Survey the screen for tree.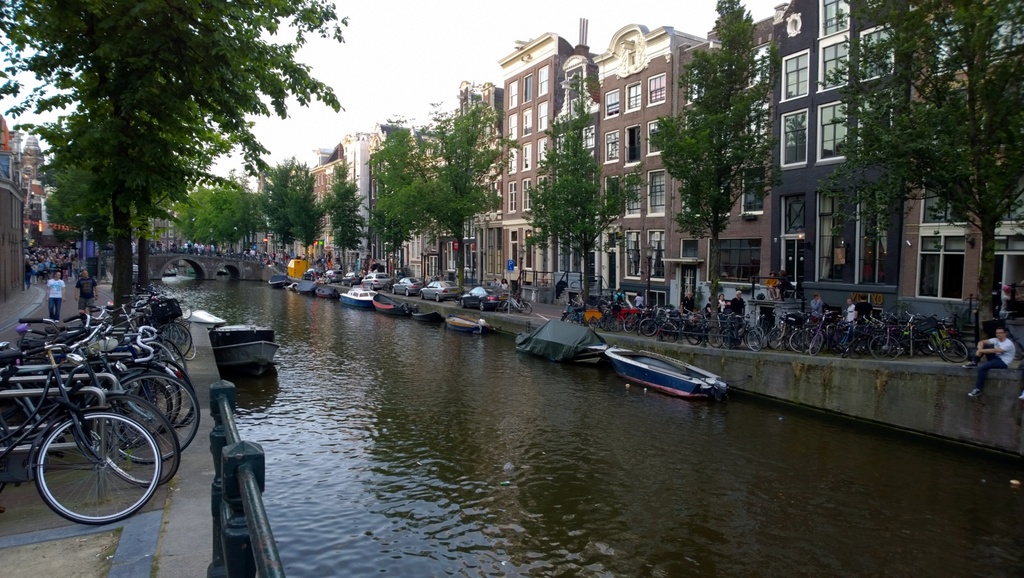
Survey found: [642, 0, 789, 287].
